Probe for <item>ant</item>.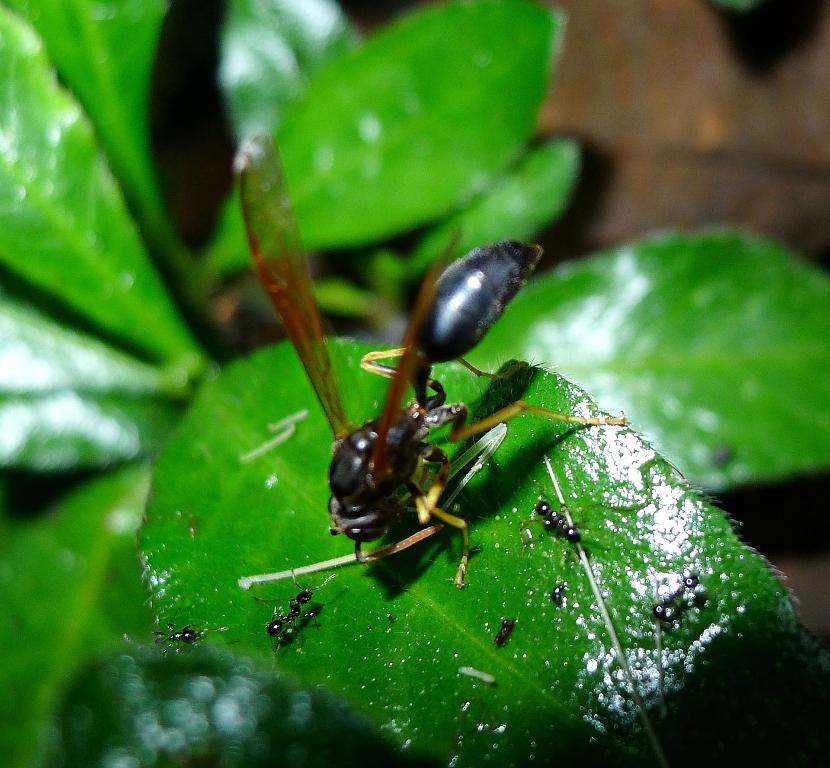
Probe result: 525/486/602/563.
